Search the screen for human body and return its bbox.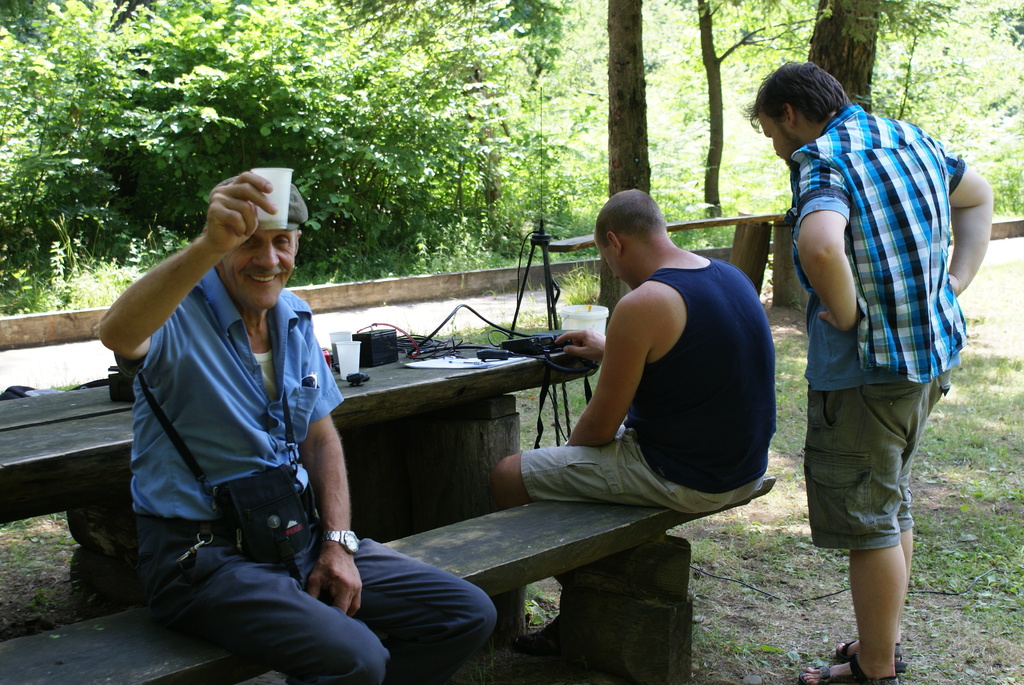
Found: {"x1": 740, "y1": 62, "x2": 995, "y2": 684}.
